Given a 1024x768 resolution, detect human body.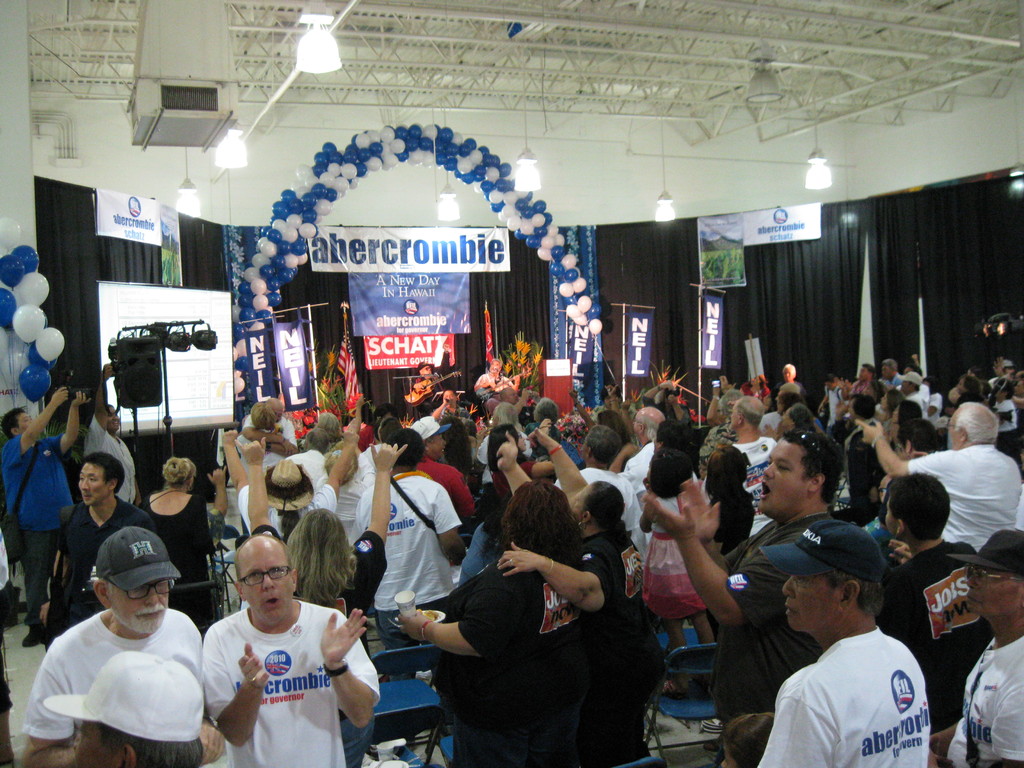
33, 449, 150, 644.
